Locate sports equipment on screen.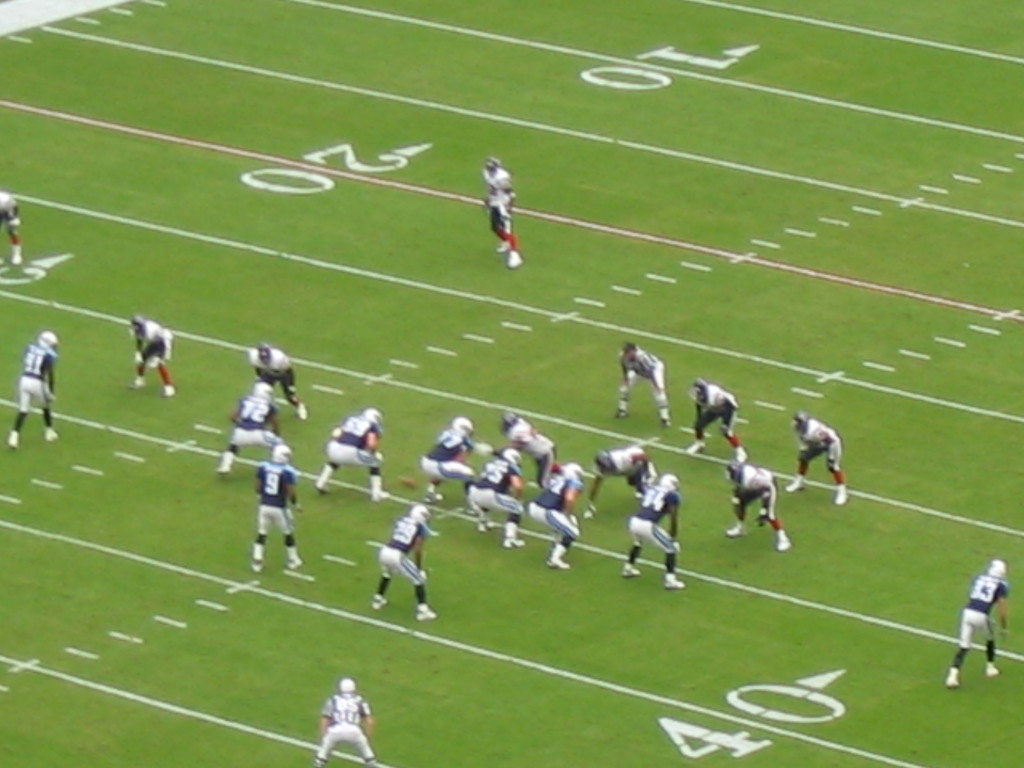
On screen at select_region(413, 602, 437, 621).
